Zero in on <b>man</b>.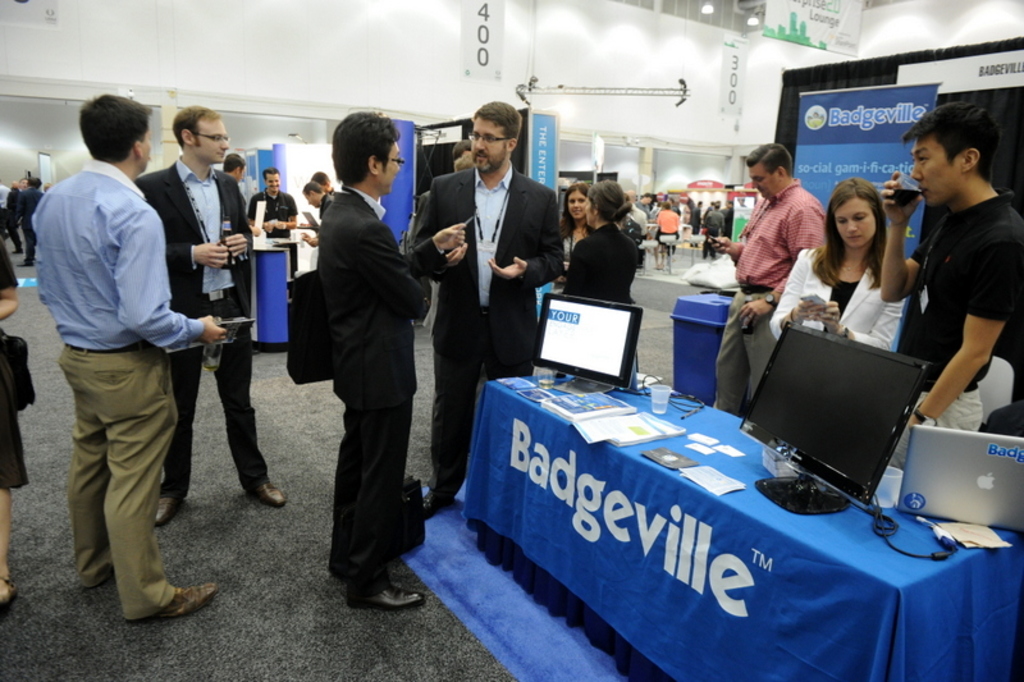
Zeroed in: <region>724, 198, 736, 241</region>.
